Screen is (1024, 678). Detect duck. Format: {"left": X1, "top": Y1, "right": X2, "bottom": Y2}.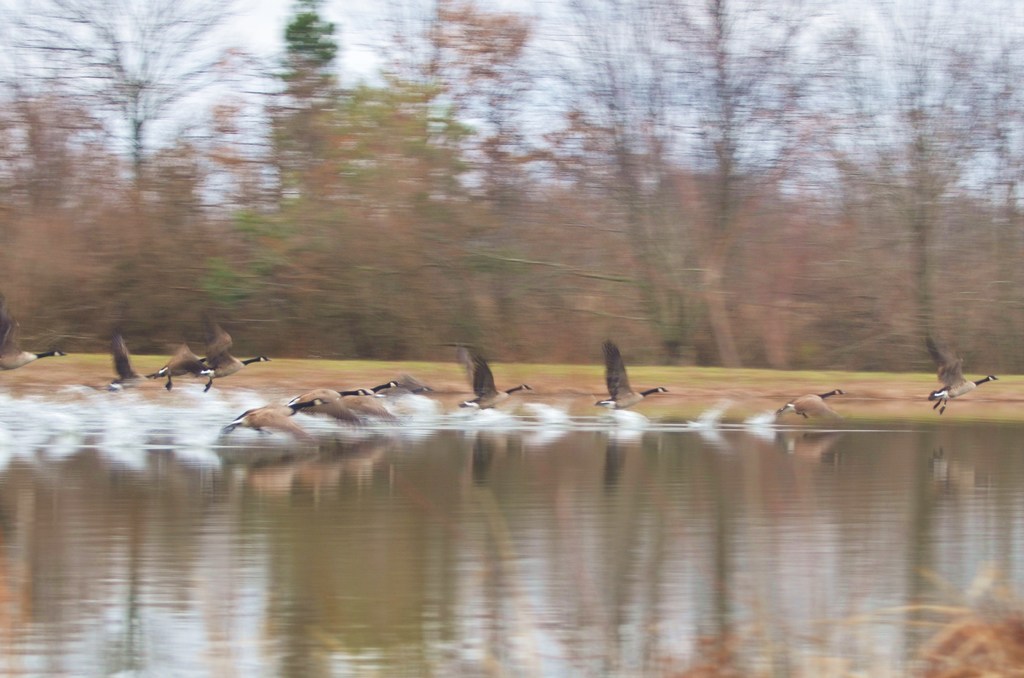
{"left": 774, "top": 386, "right": 844, "bottom": 425}.
